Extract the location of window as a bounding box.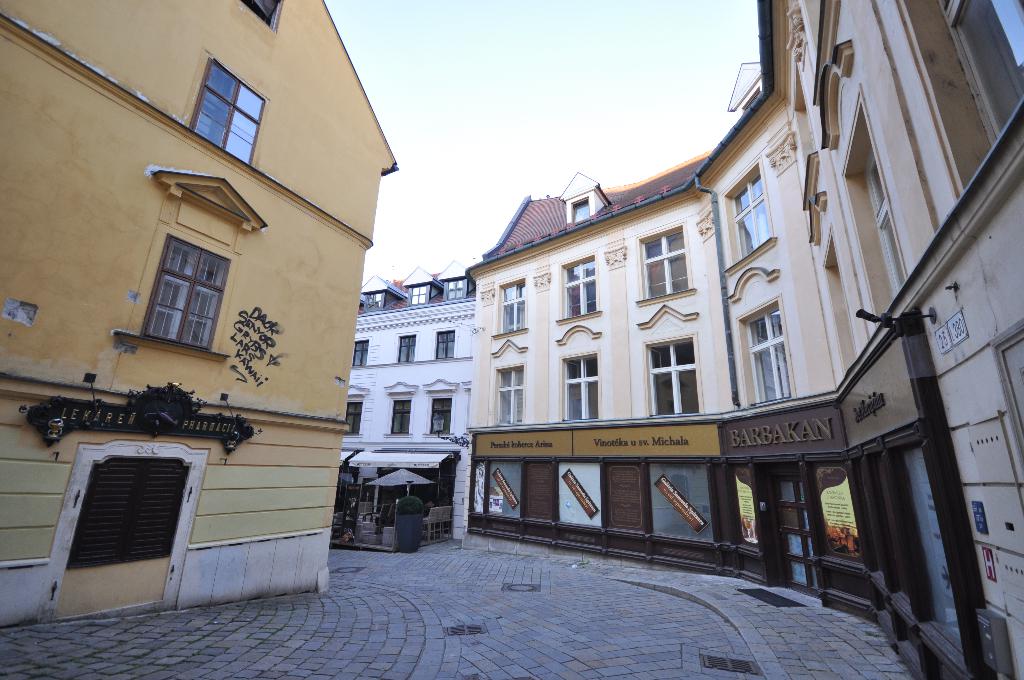
<box>748,302,785,398</box>.
